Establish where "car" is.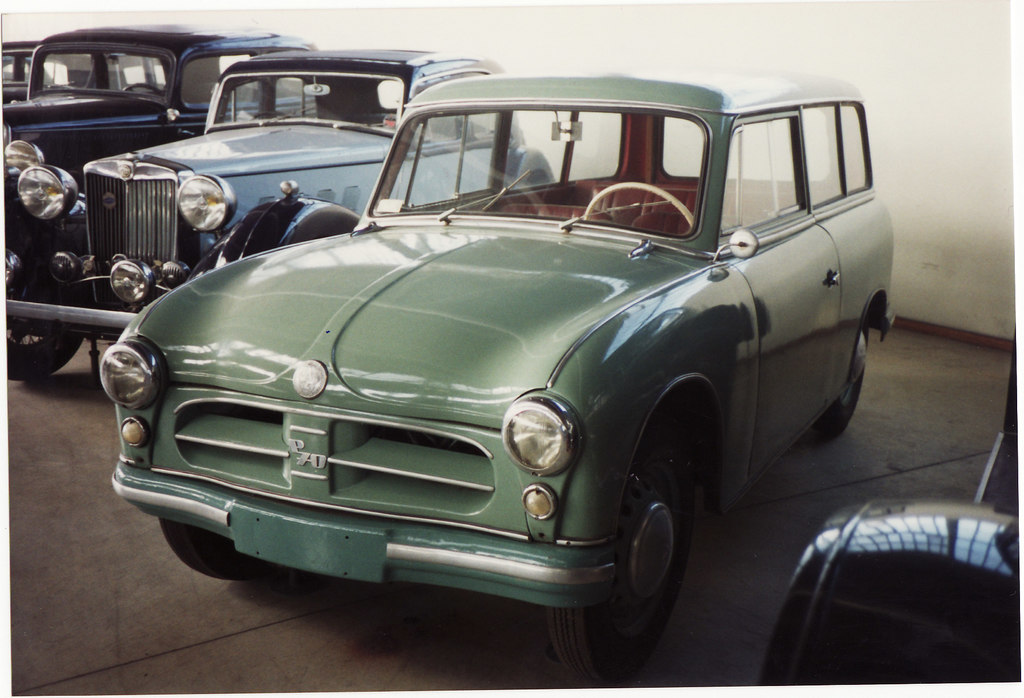
Established at [x1=0, y1=48, x2=559, y2=381].
